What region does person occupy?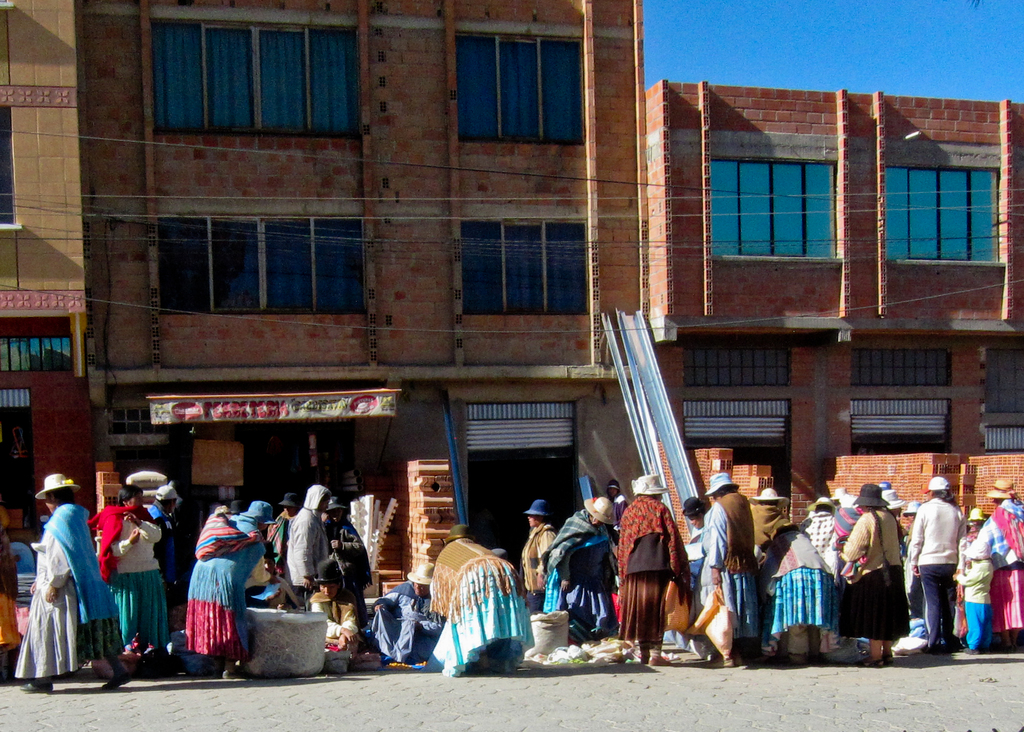
[322,491,366,617].
